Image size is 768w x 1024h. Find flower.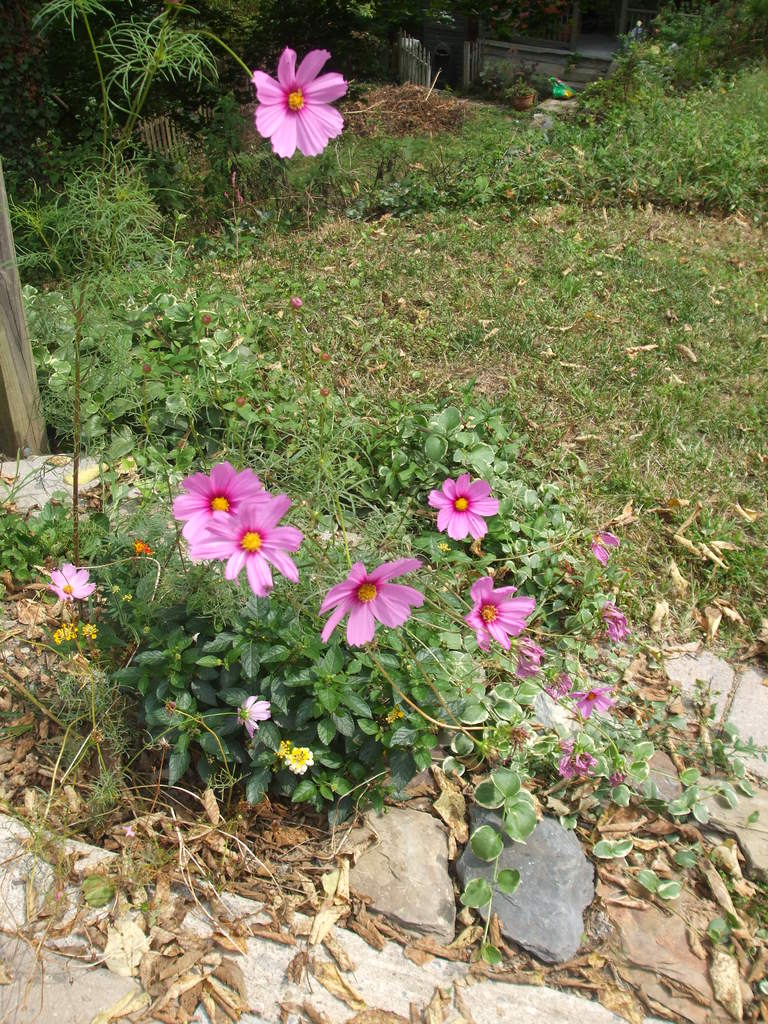
locate(424, 472, 499, 540).
